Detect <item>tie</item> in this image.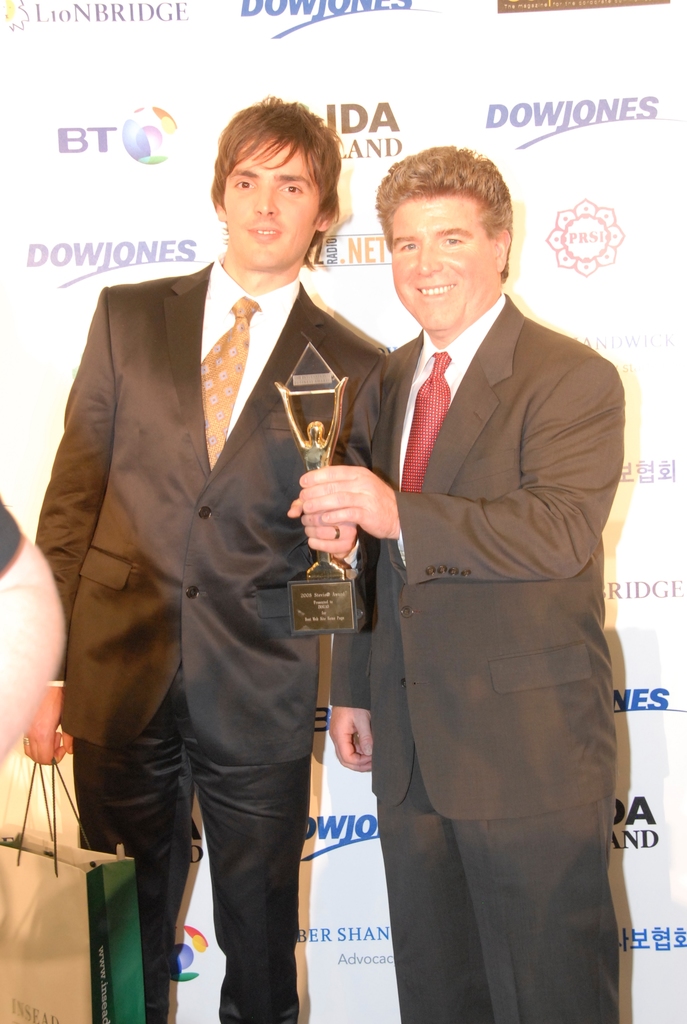
Detection: [198,297,262,468].
